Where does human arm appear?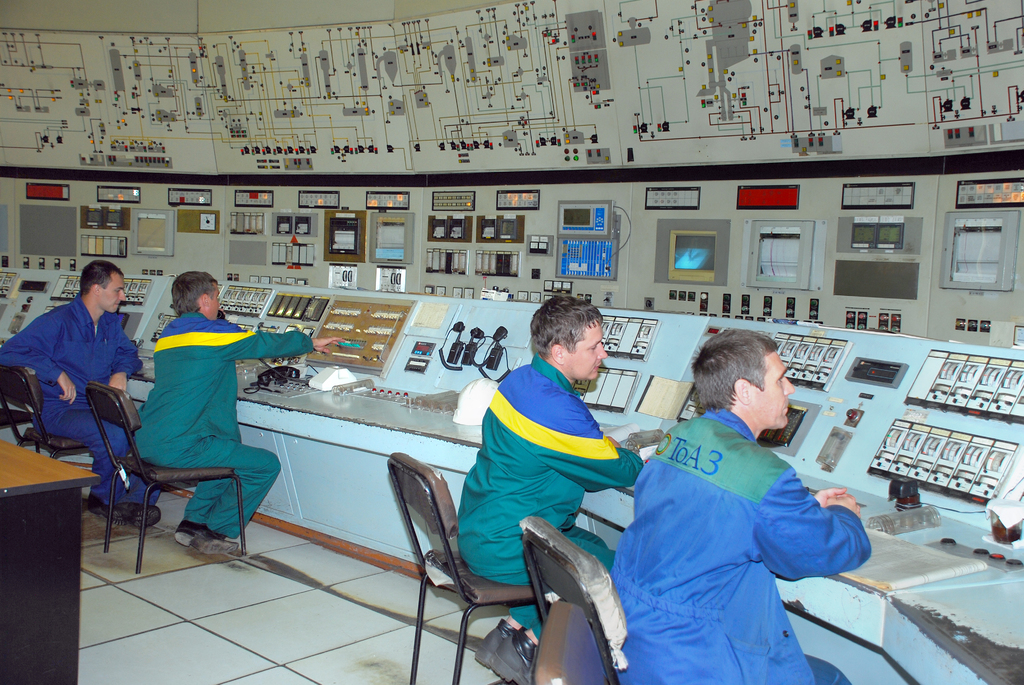
Appears at (4,318,77,405).
